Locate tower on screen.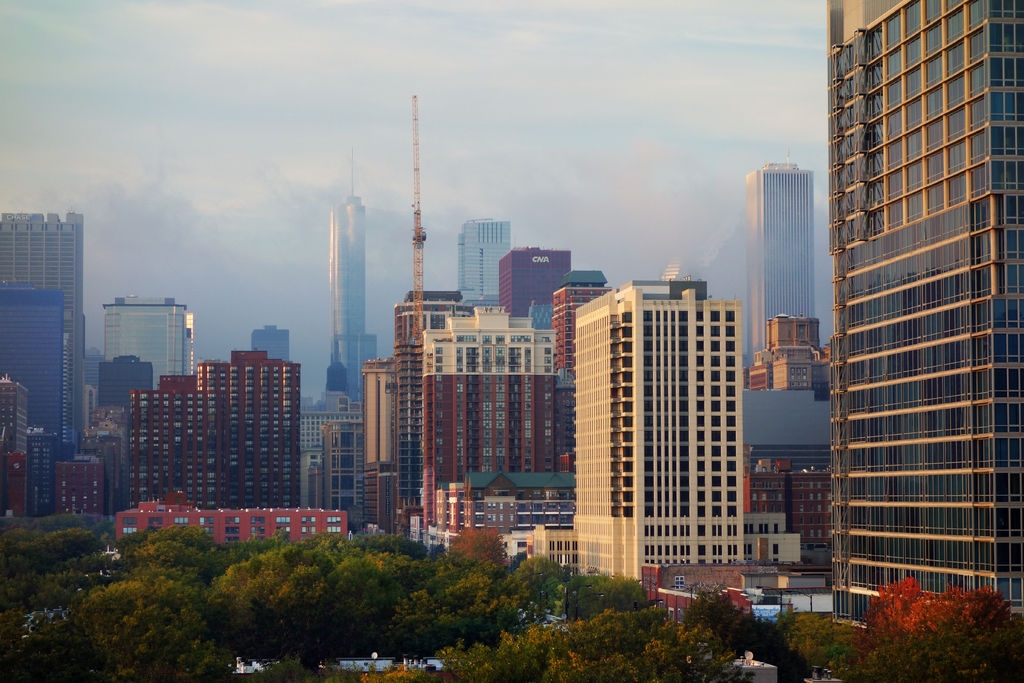
On screen at x1=561, y1=270, x2=744, y2=563.
